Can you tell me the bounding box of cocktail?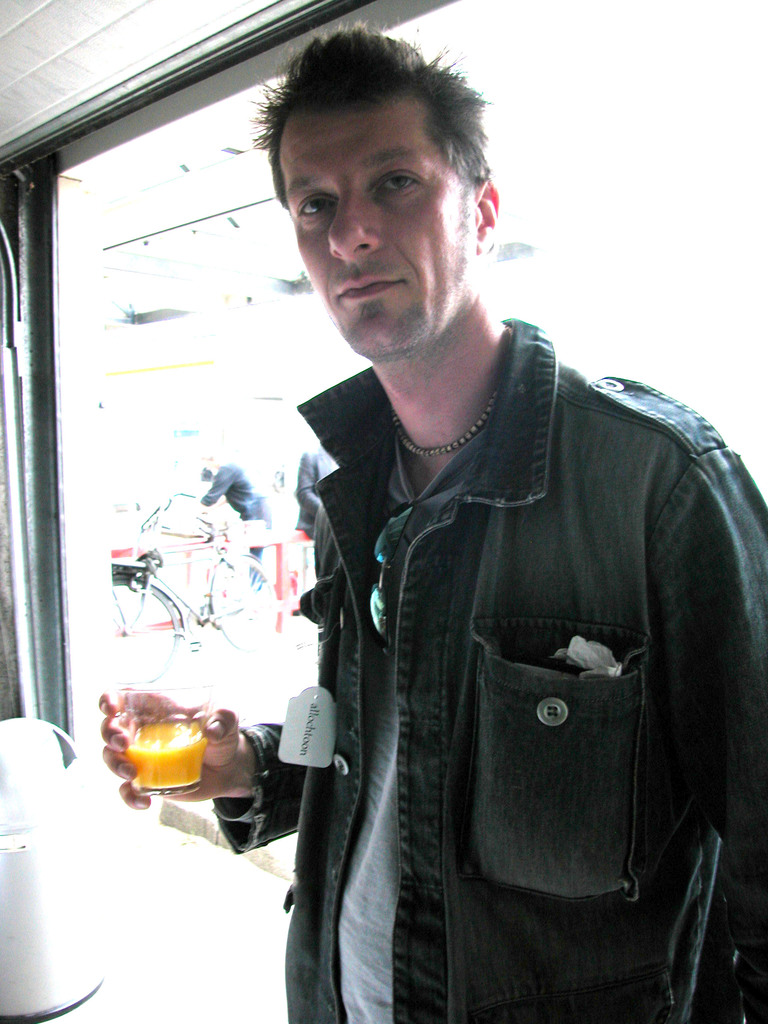
109 685 217 808.
